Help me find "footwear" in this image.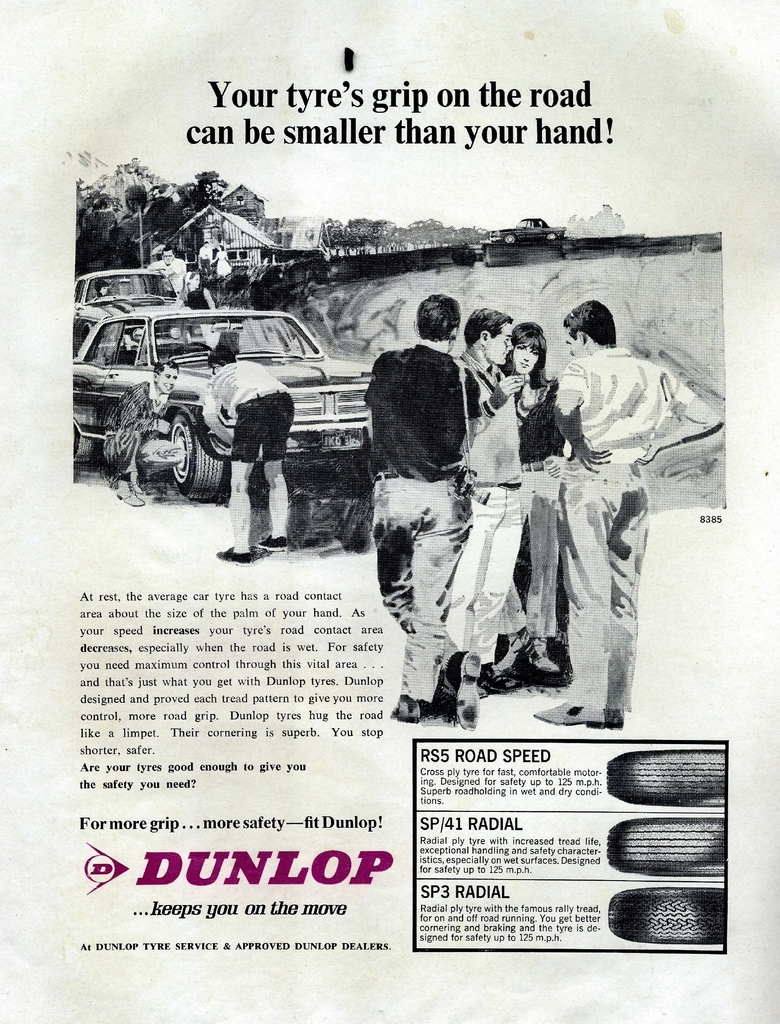
Found it: rect(257, 536, 289, 548).
